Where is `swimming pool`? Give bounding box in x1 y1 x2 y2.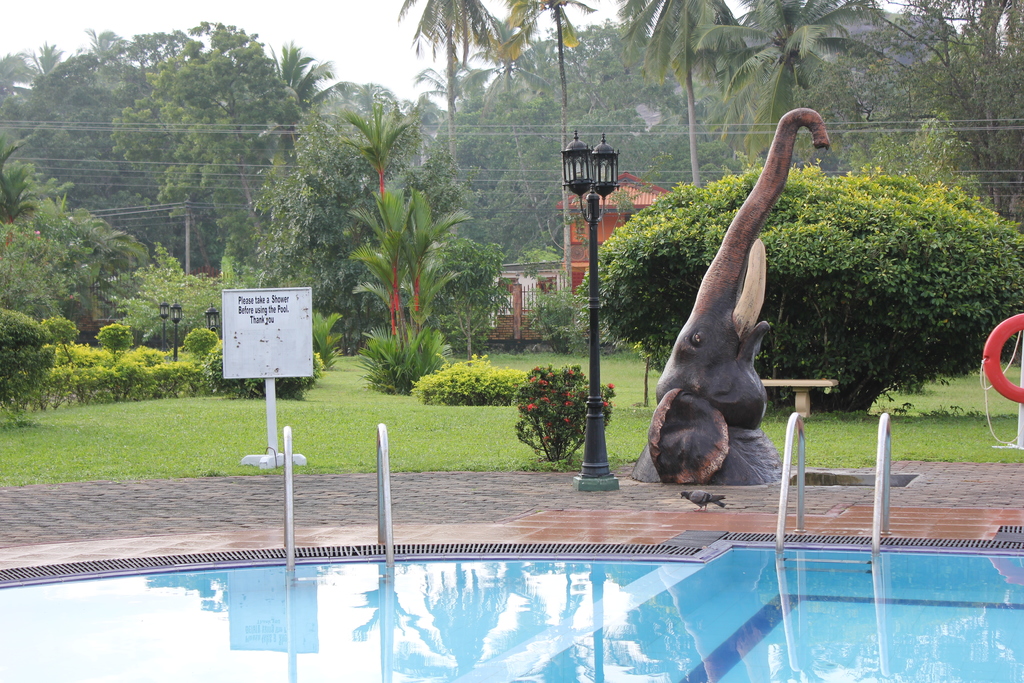
0 551 1023 682.
